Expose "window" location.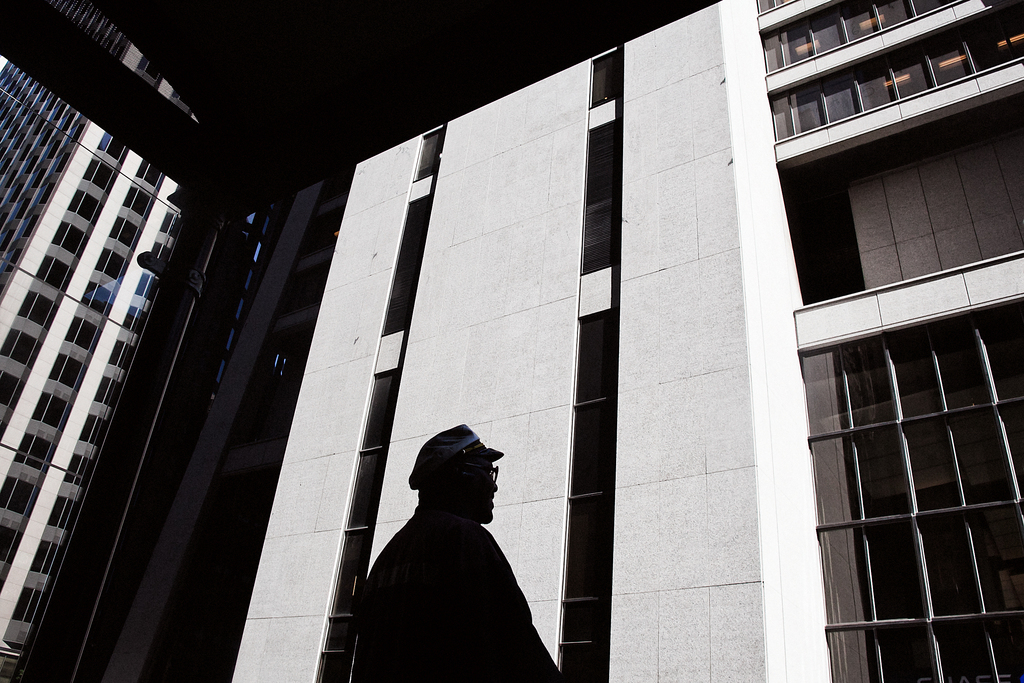
Exposed at (0, 325, 48, 372).
